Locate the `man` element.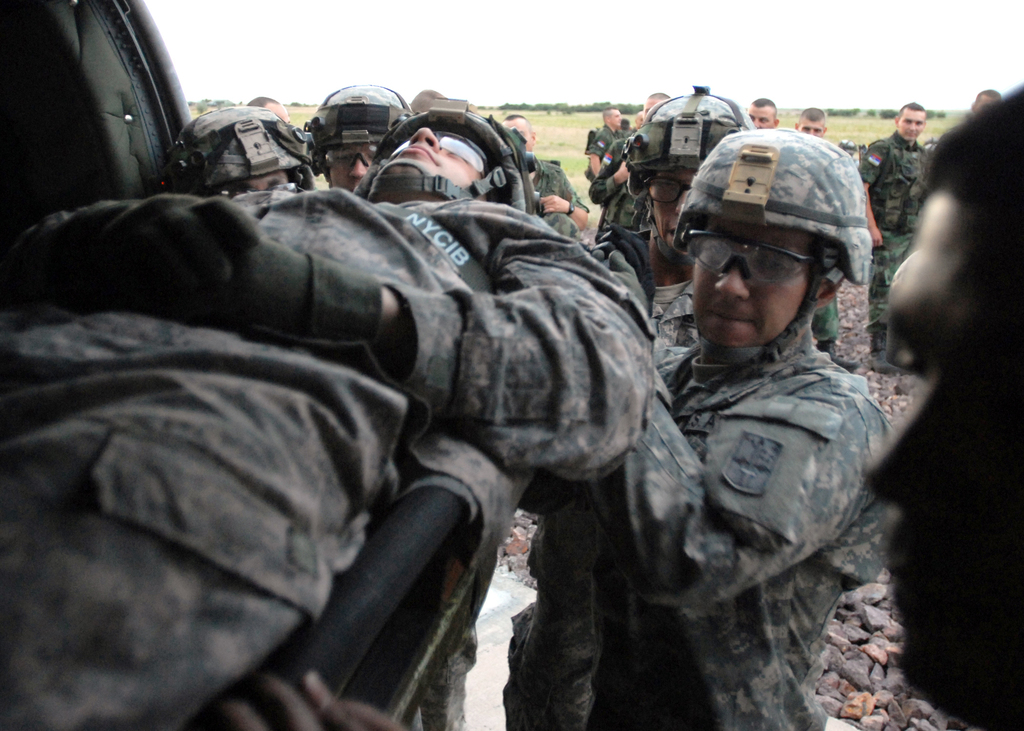
Element bbox: {"left": 495, "top": 116, "right": 904, "bottom": 730}.
